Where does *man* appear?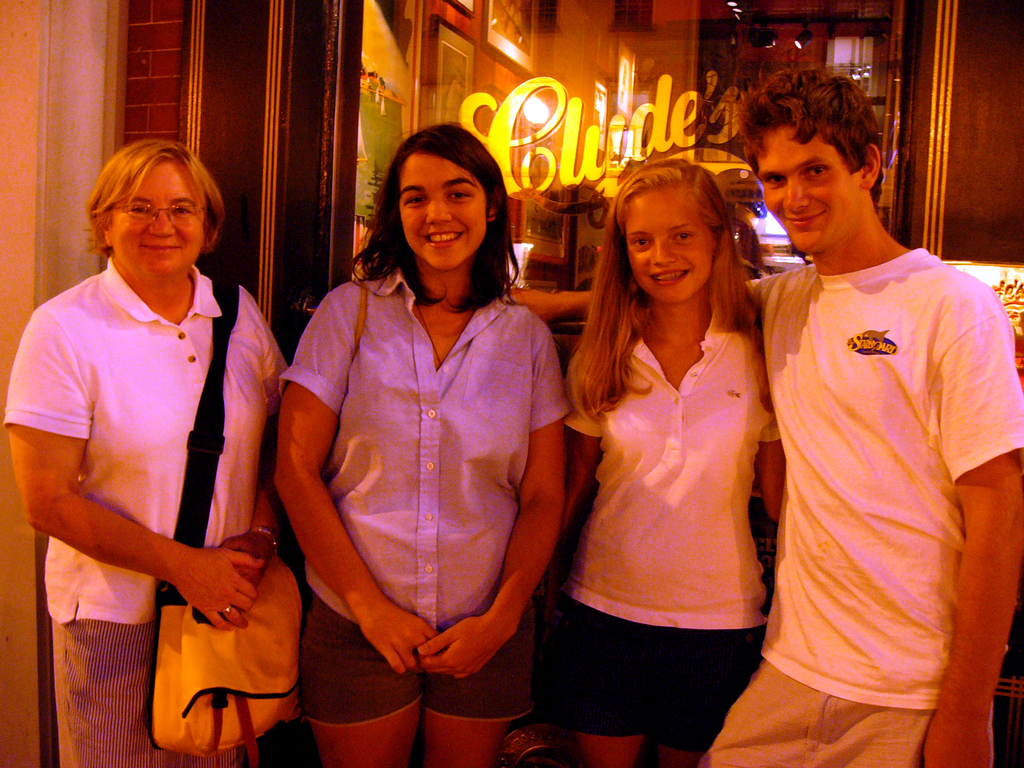
Appears at pyautogui.locateOnScreen(504, 65, 1023, 767).
